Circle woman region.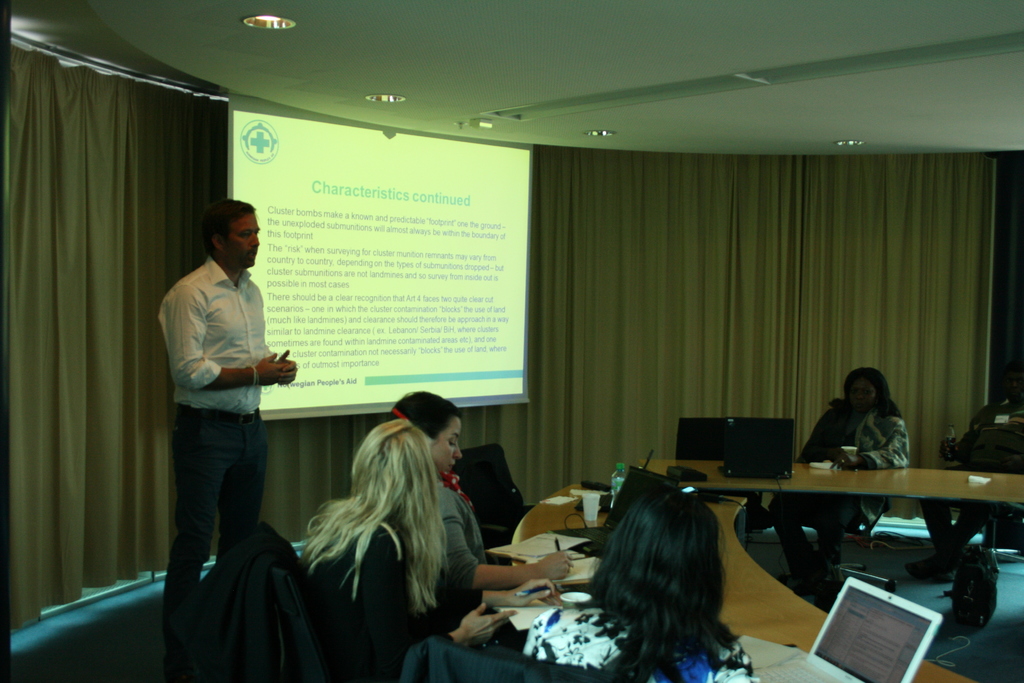
Region: locate(769, 369, 915, 602).
